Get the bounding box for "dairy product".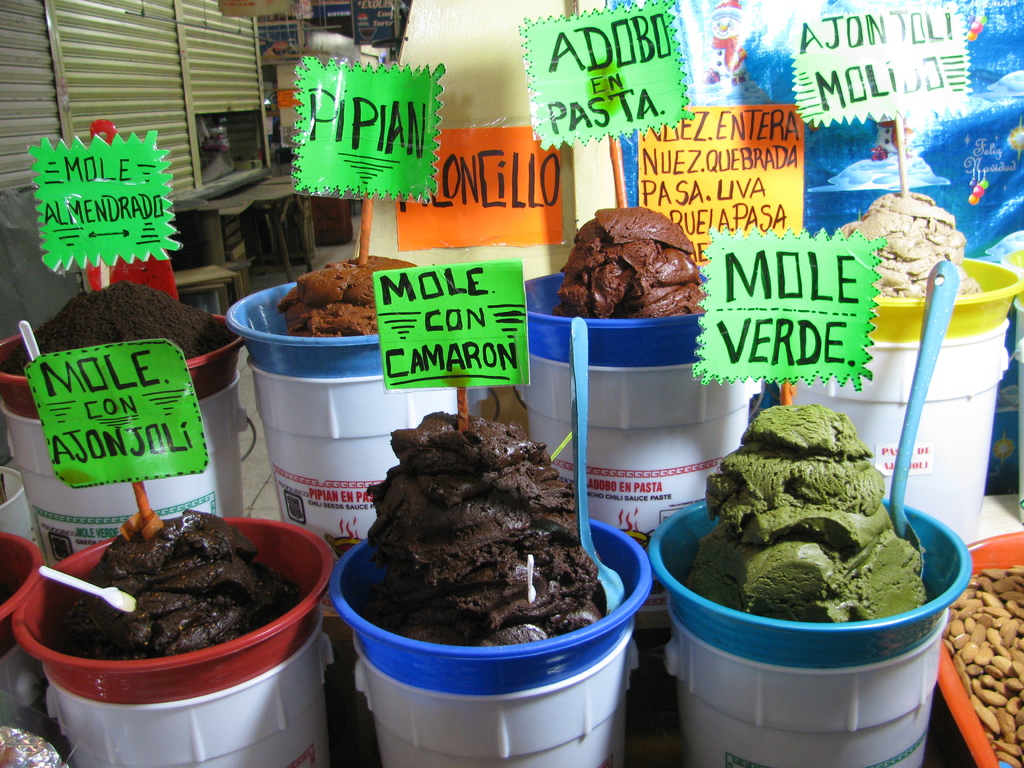
{"x1": 686, "y1": 405, "x2": 932, "y2": 623}.
